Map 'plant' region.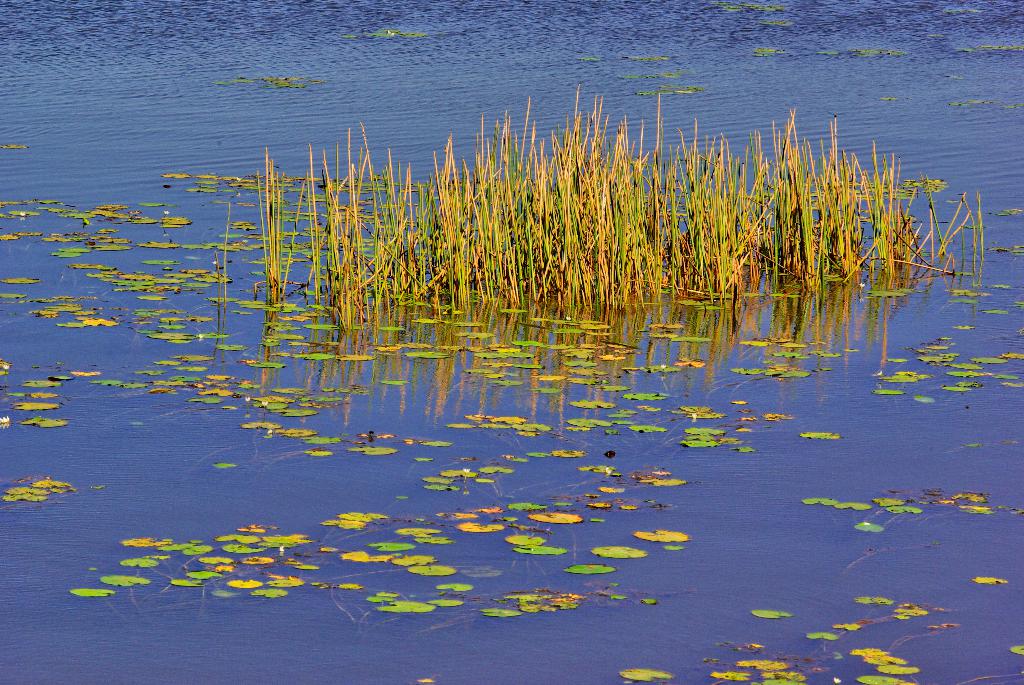
Mapped to select_region(756, 17, 788, 30).
